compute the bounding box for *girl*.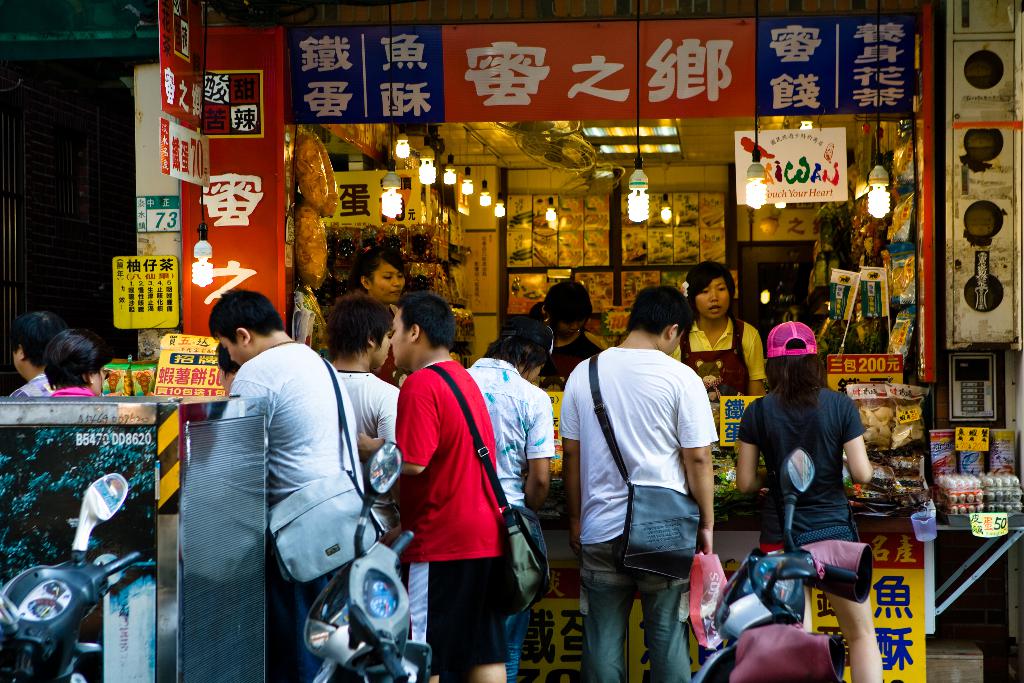
(349, 247, 408, 388).
